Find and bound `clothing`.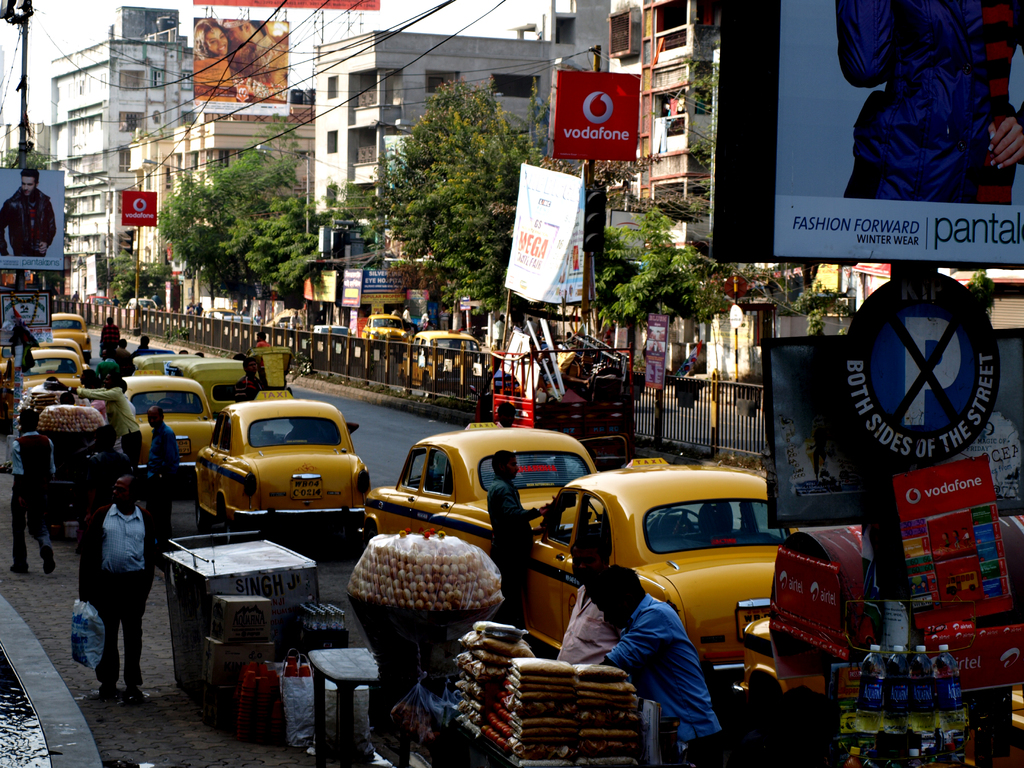
Bound: (x1=154, y1=417, x2=180, y2=524).
